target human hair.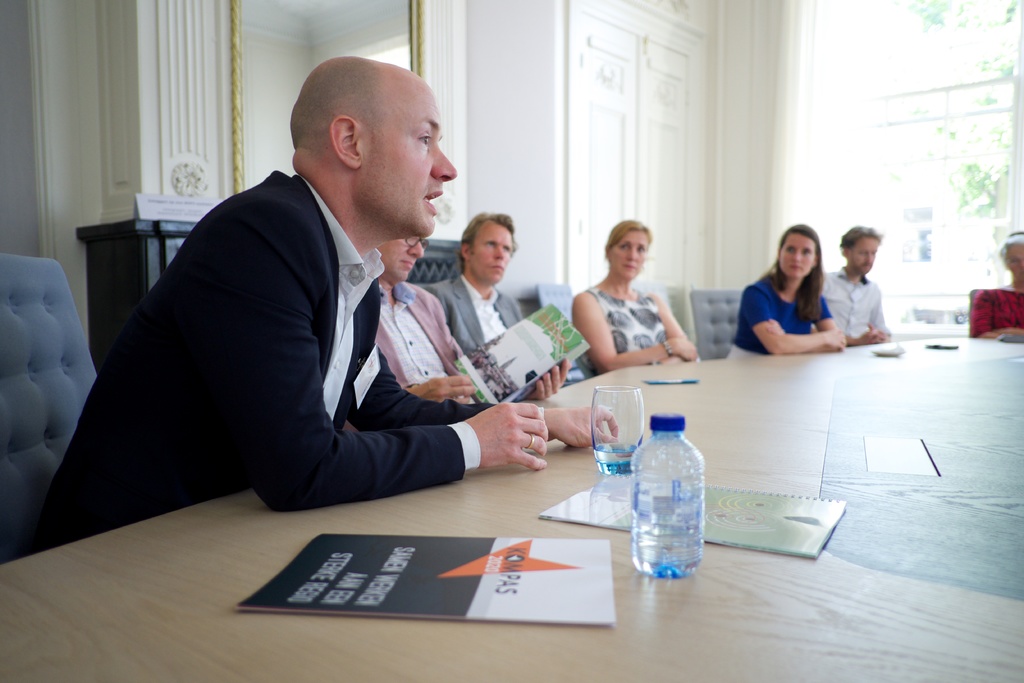
Target region: [838, 222, 879, 252].
